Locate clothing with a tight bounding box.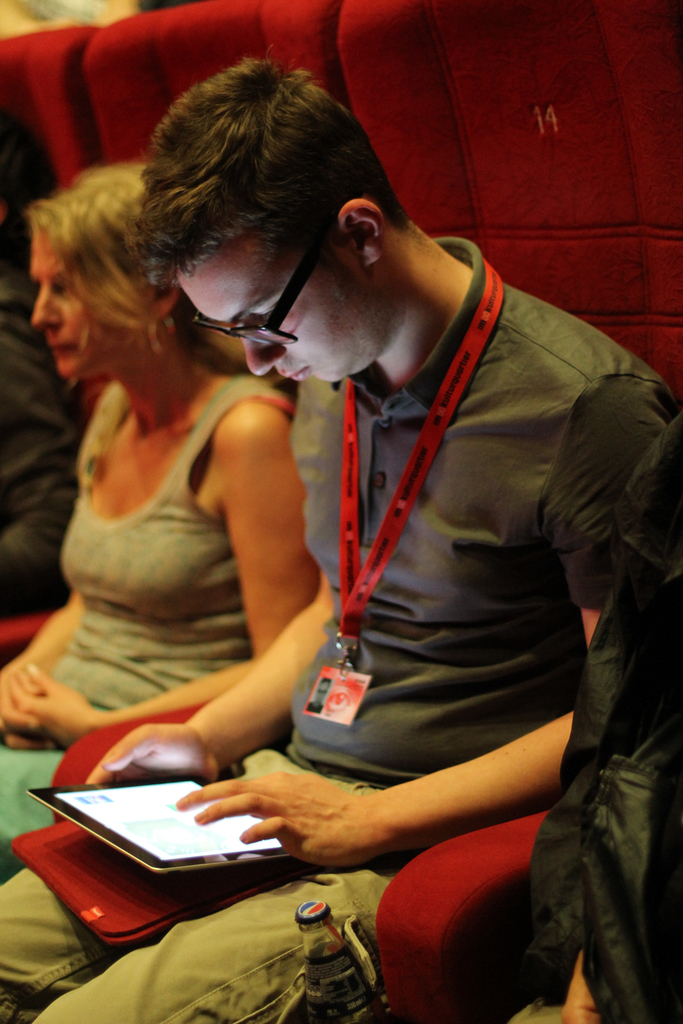
{"left": 0, "top": 383, "right": 297, "bottom": 874}.
